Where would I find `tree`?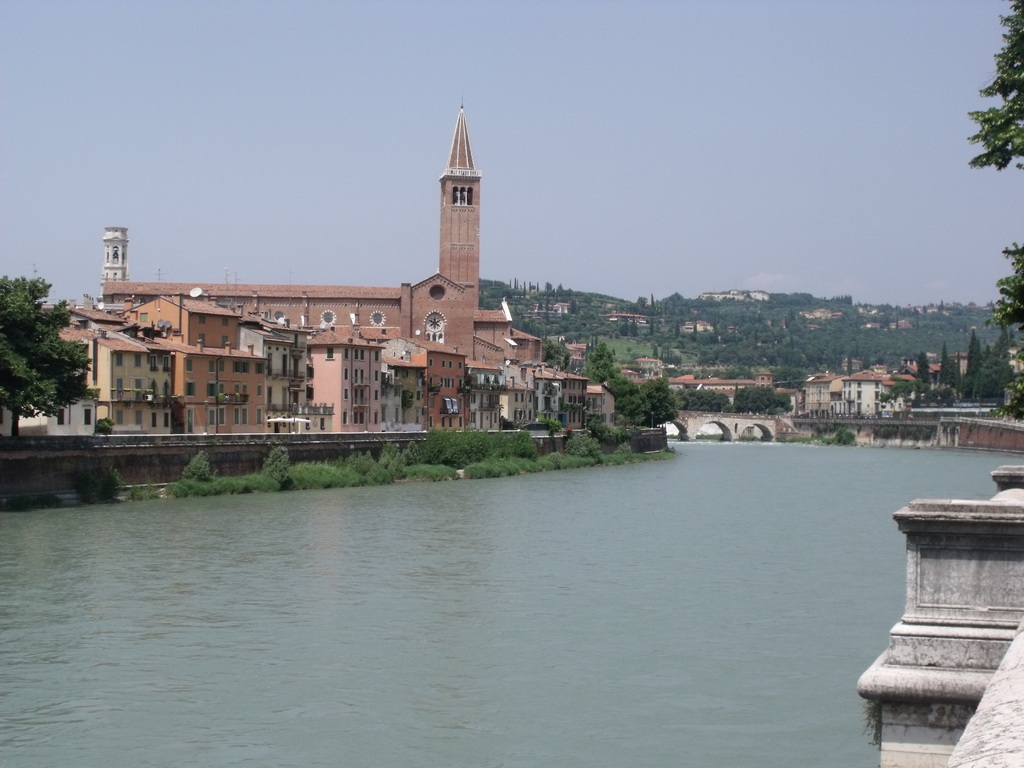
At <bbox>915, 353, 956, 393</bbox>.
